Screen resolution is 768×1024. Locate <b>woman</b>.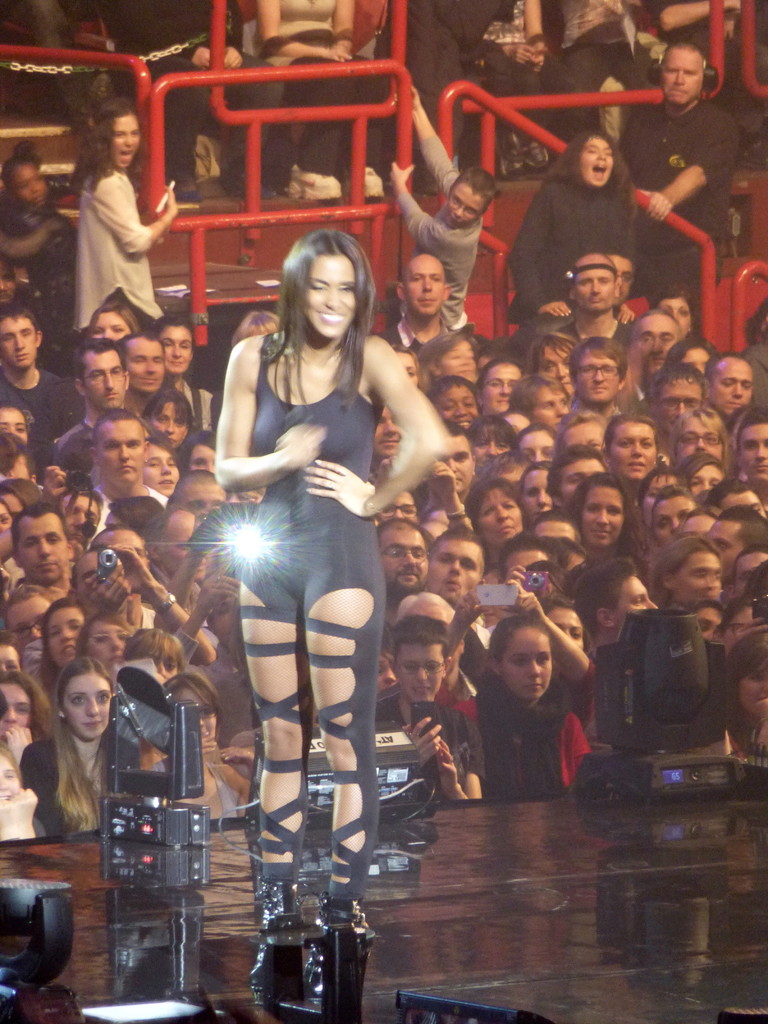
bbox=[566, 470, 653, 566].
